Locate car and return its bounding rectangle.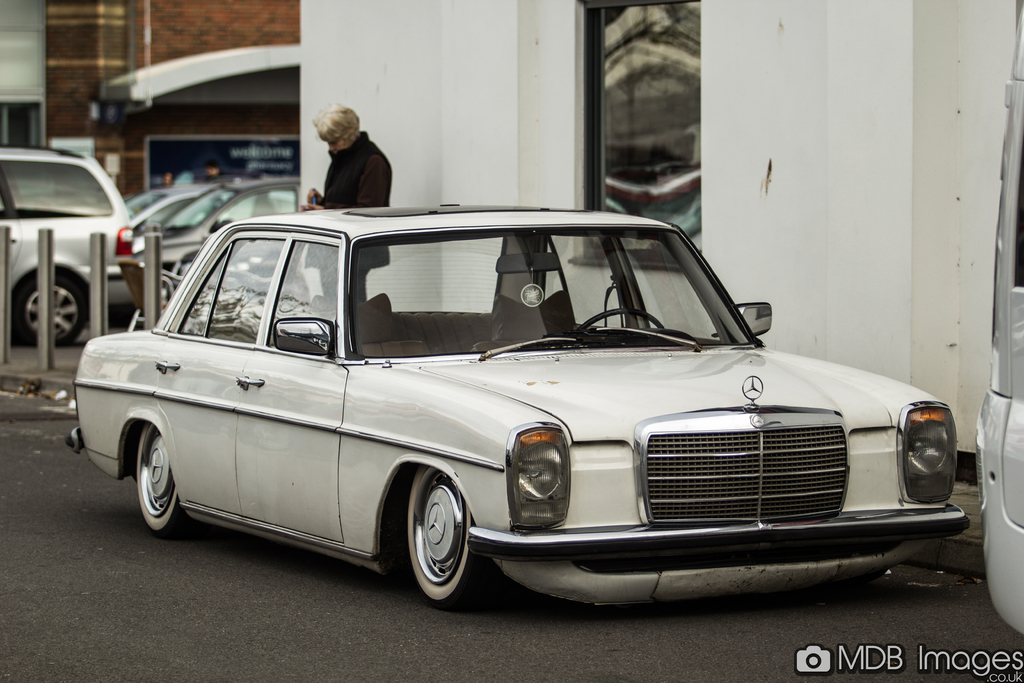
<box>76,206,975,626</box>.
